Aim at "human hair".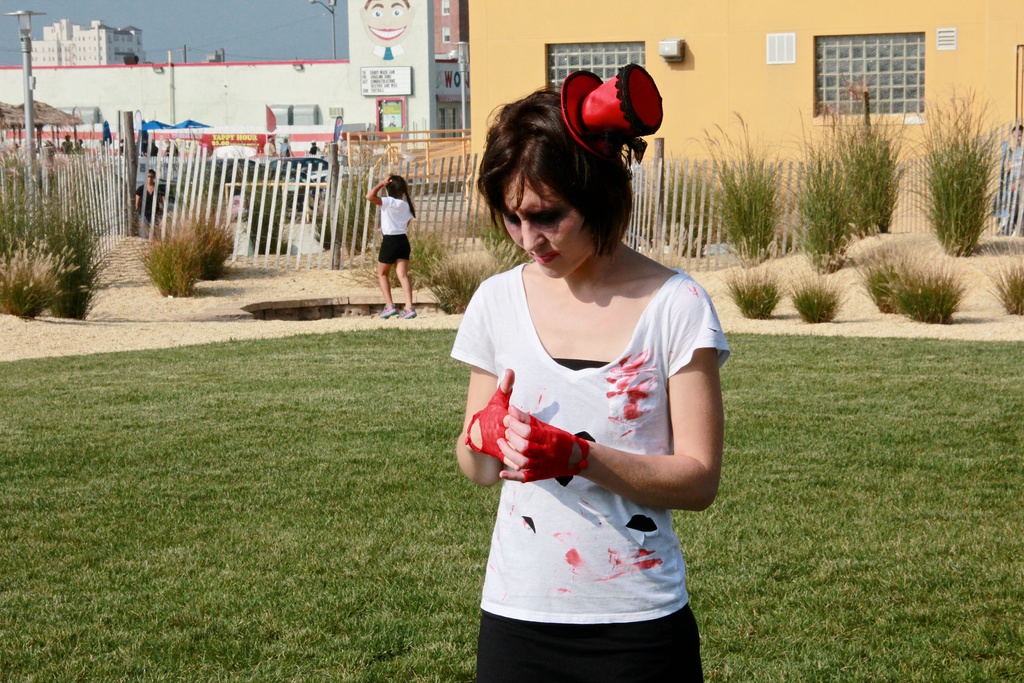
Aimed at x1=470, y1=57, x2=686, y2=271.
